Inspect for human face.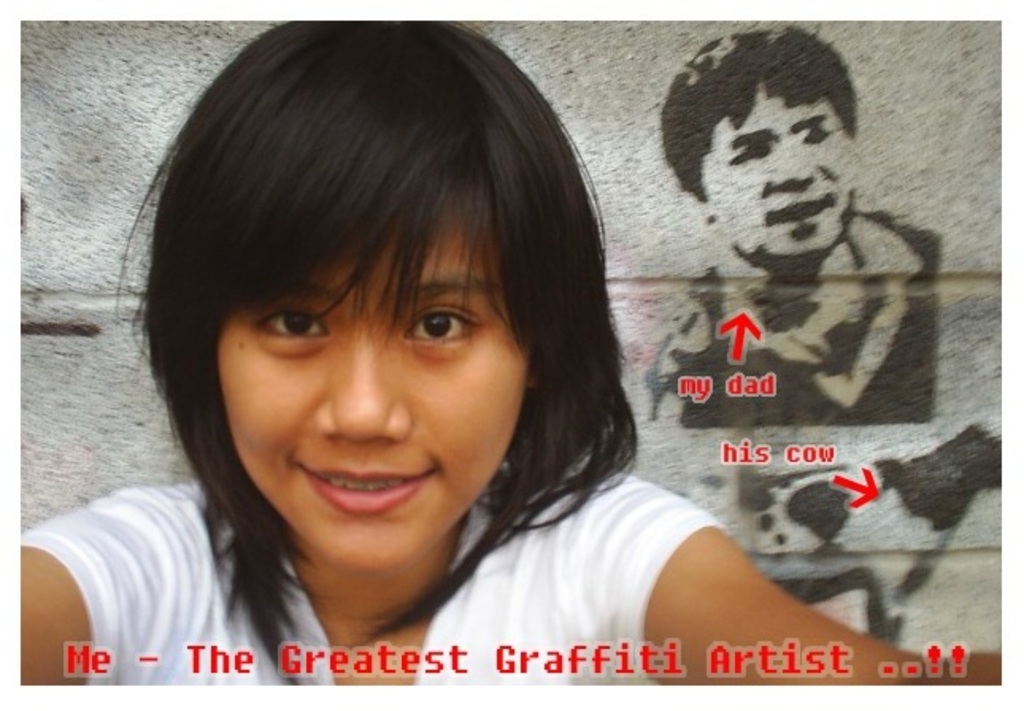
Inspection: [219,209,527,568].
